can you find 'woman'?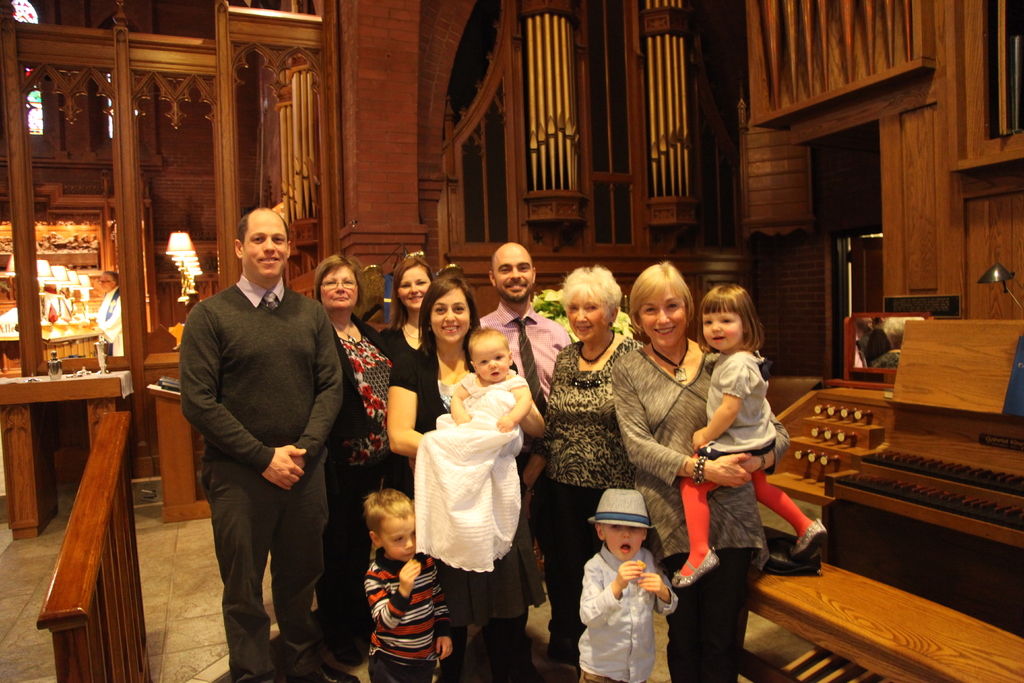
Yes, bounding box: (x1=534, y1=267, x2=678, y2=682).
